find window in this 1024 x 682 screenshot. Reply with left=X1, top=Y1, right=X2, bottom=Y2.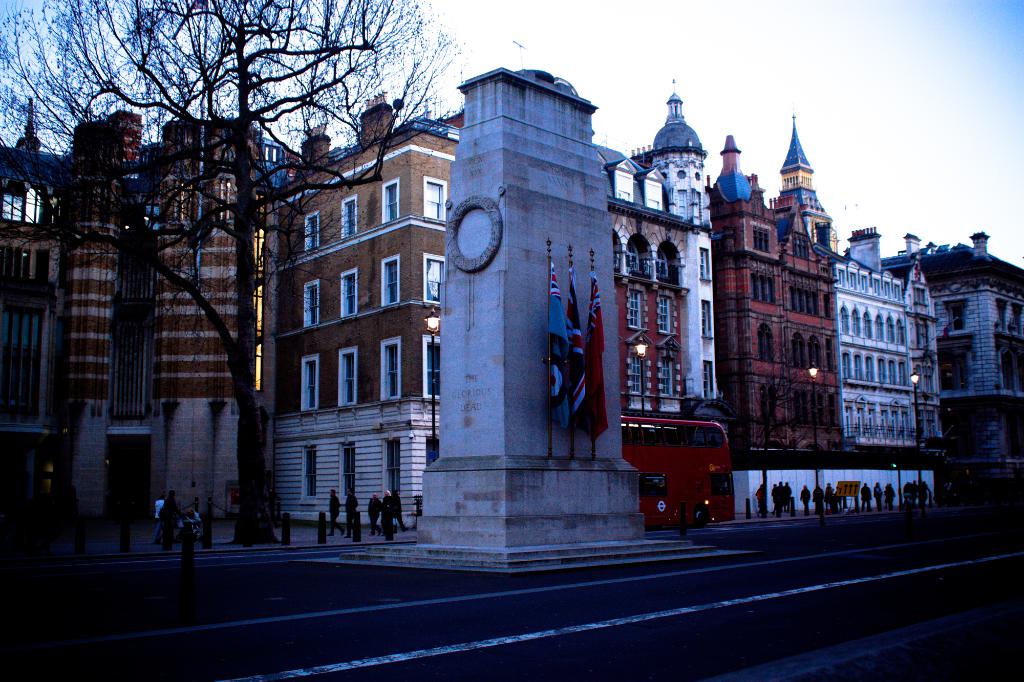
left=387, top=191, right=395, bottom=217.
